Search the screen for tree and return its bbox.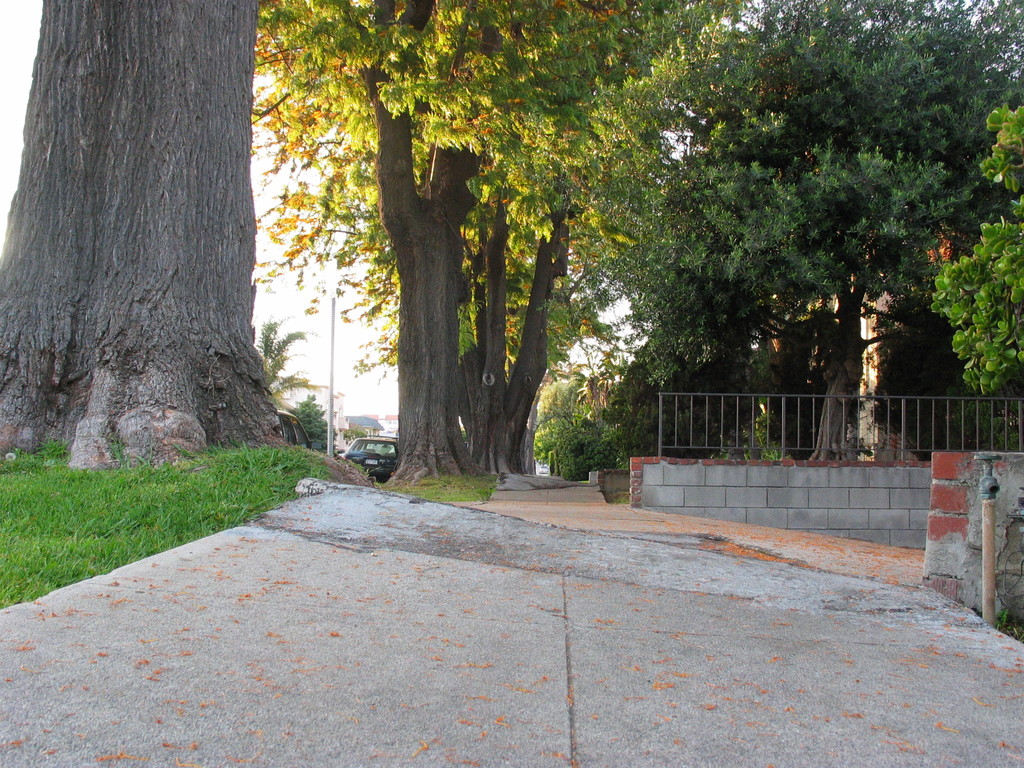
Found: 12,12,311,468.
